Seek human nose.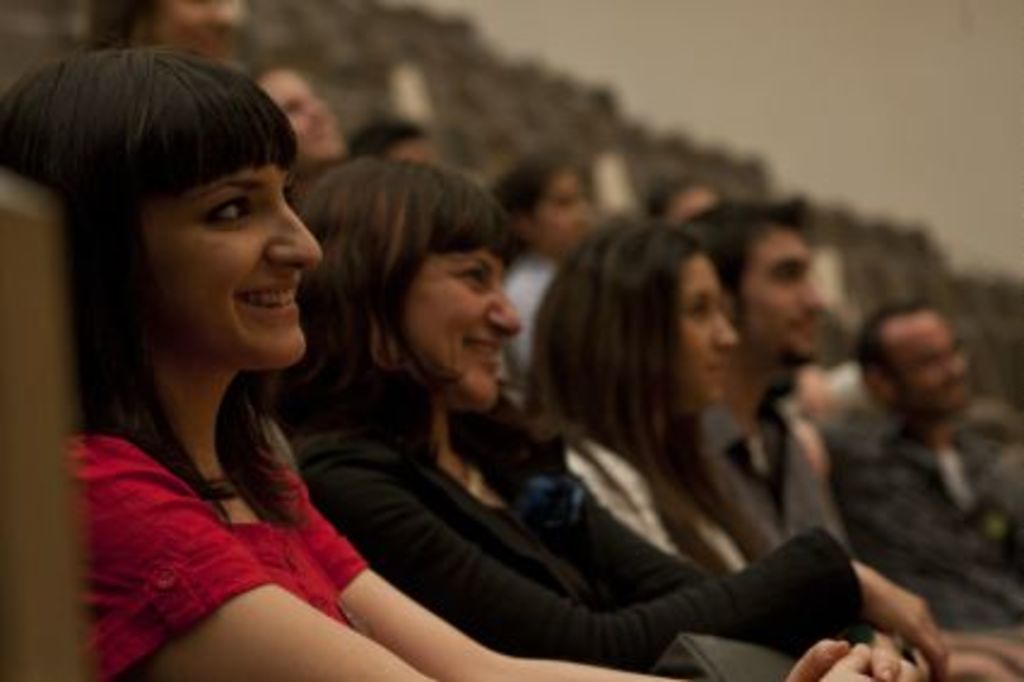
bbox=(484, 294, 518, 335).
